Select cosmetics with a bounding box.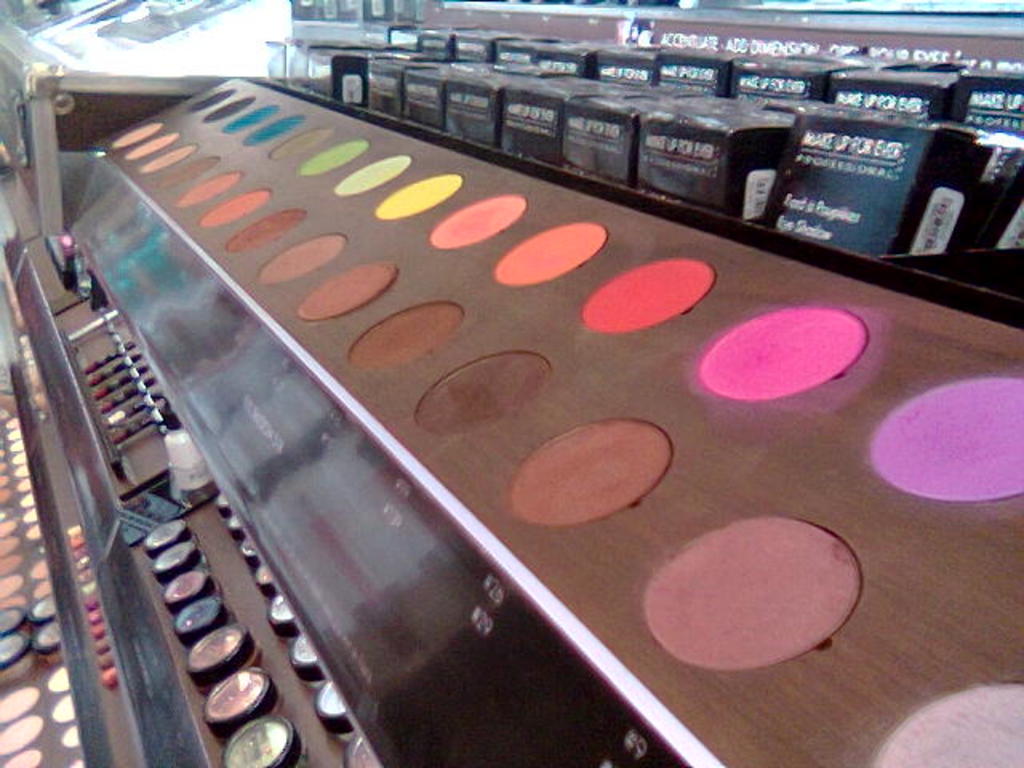
crop(197, 186, 270, 232).
